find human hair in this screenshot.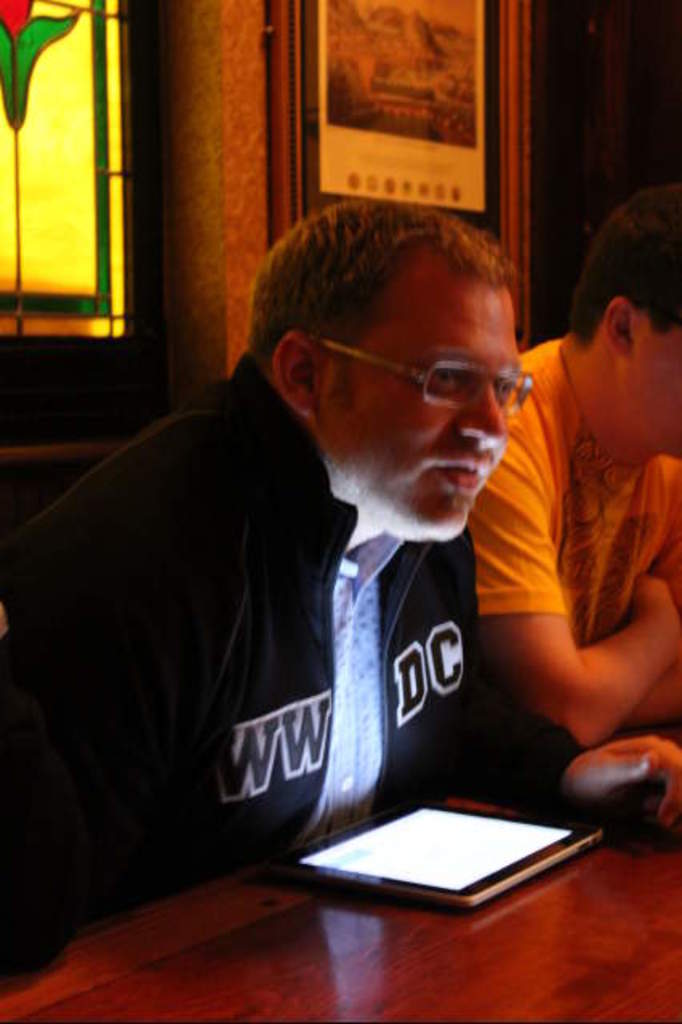
The bounding box for human hair is box=[562, 187, 680, 354].
